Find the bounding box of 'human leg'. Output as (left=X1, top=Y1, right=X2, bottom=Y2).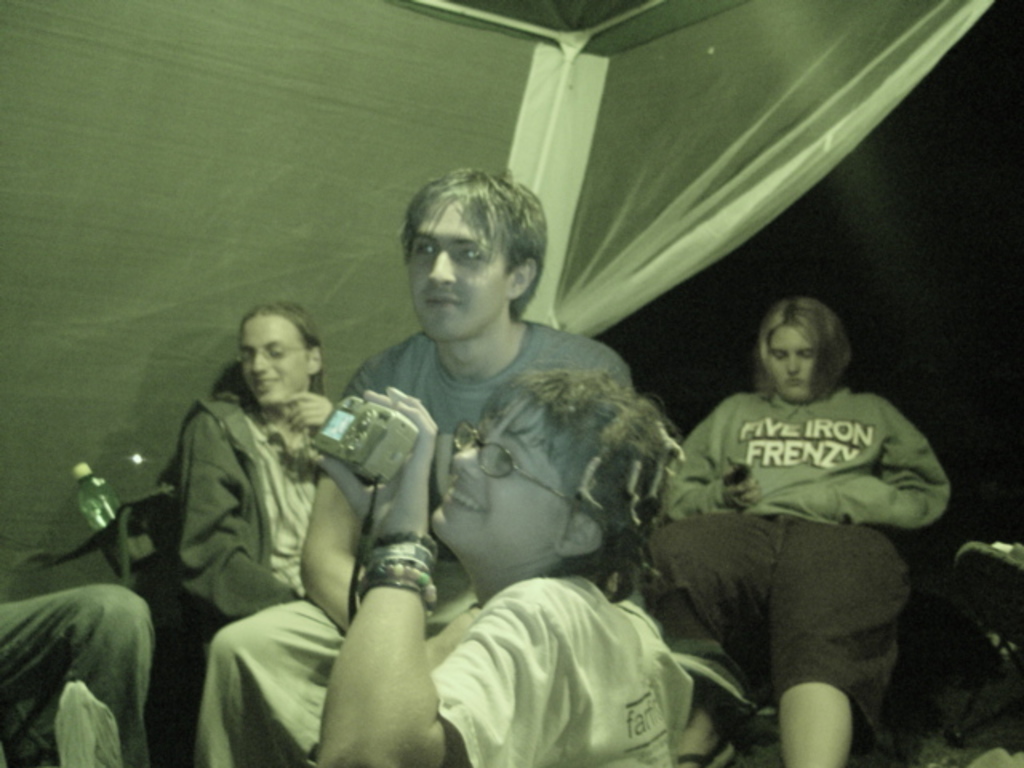
(left=0, top=582, right=155, bottom=766).
